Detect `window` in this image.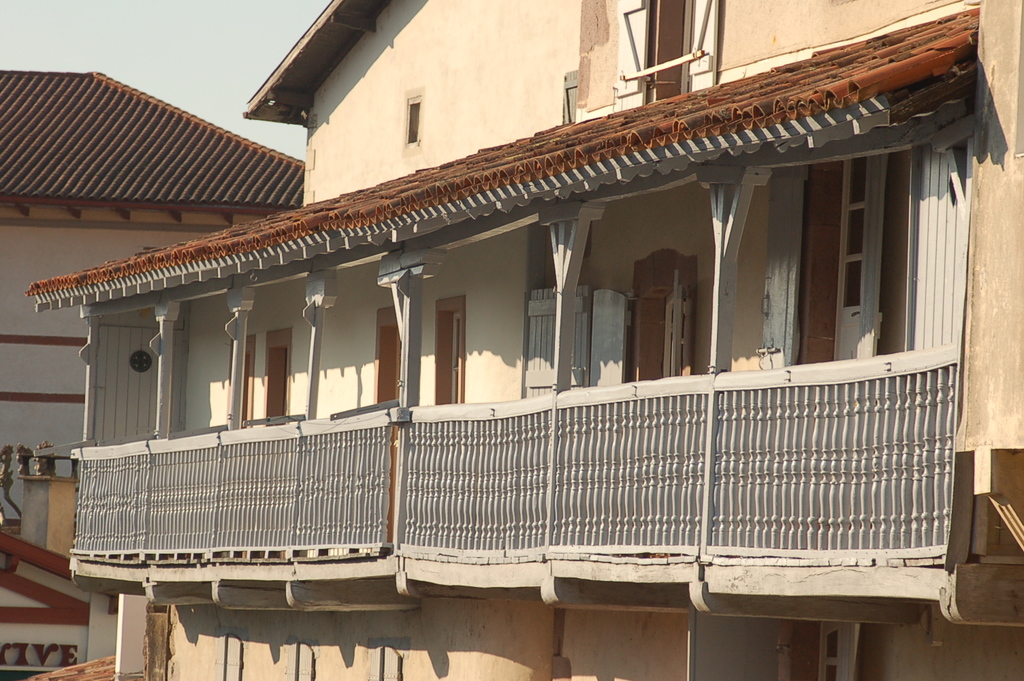
Detection: <box>406,90,421,148</box>.
